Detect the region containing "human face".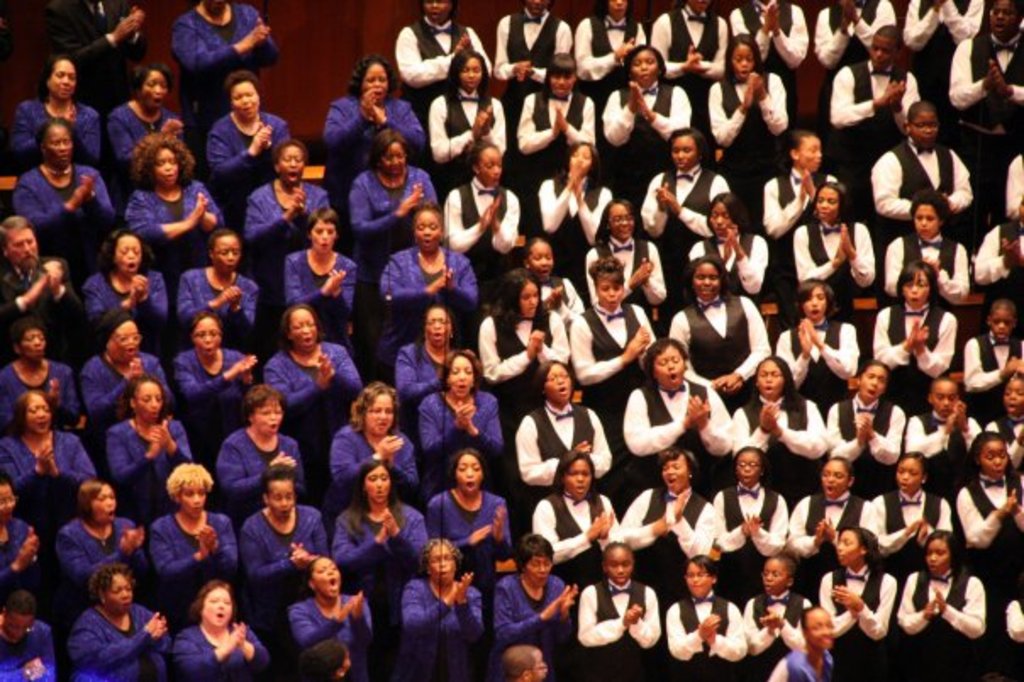
rect(510, 0, 561, 15).
